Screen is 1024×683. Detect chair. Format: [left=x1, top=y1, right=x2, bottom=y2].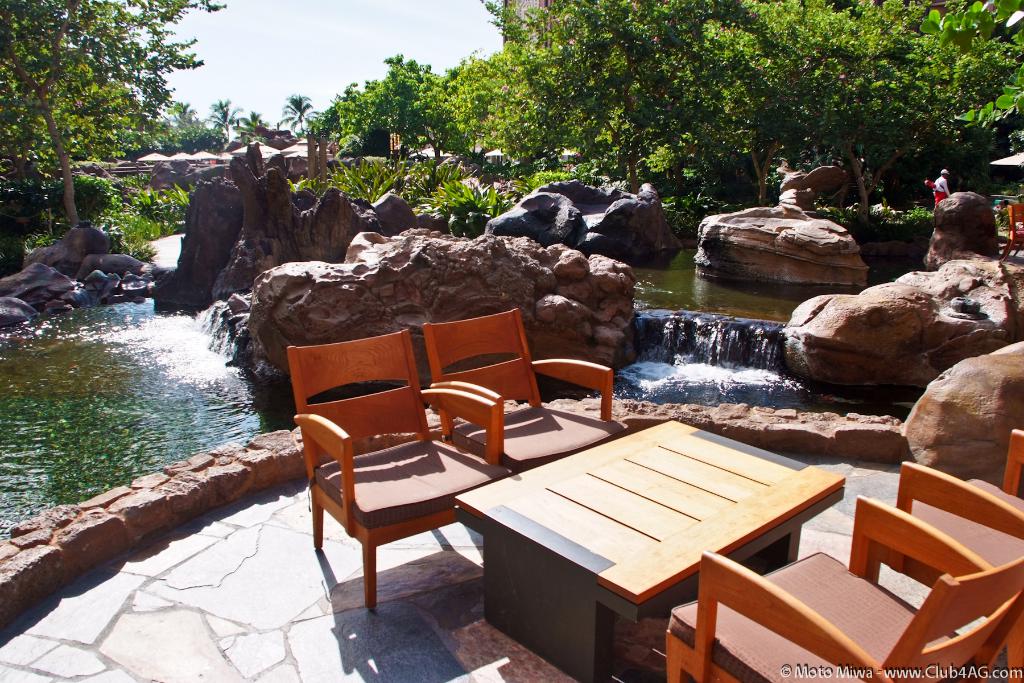
[left=415, top=304, right=628, bottom=484].
